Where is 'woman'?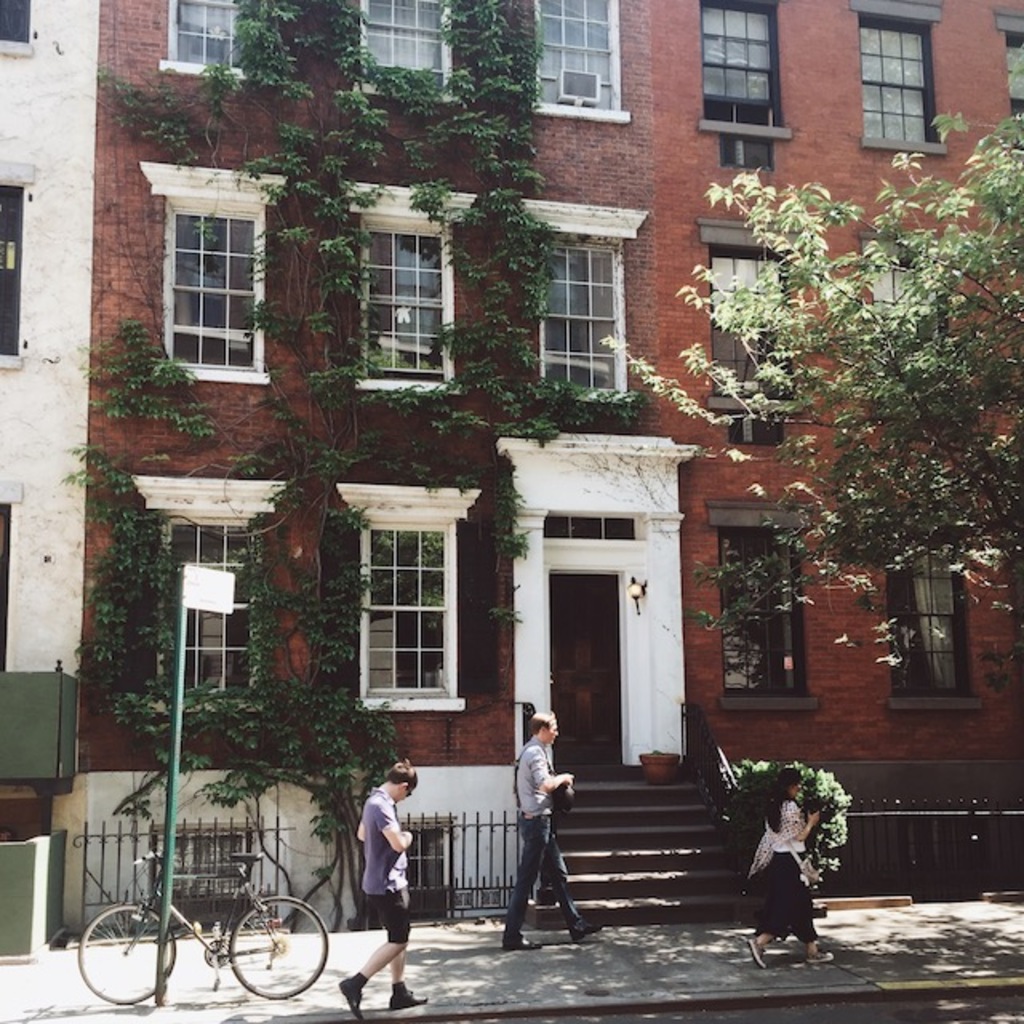
box=[747, 770, 834, 968].
